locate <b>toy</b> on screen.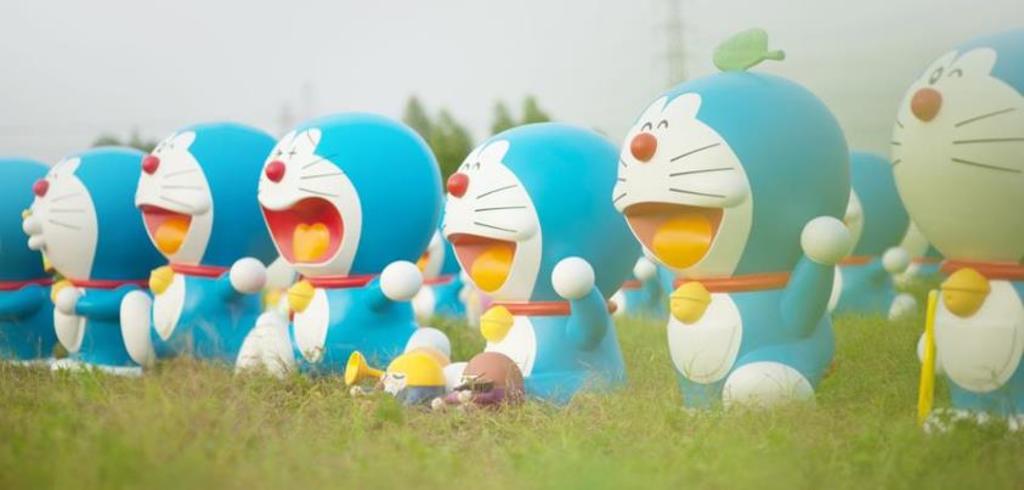
On screen at [left=23, top=146, right=171, bottom=381].
